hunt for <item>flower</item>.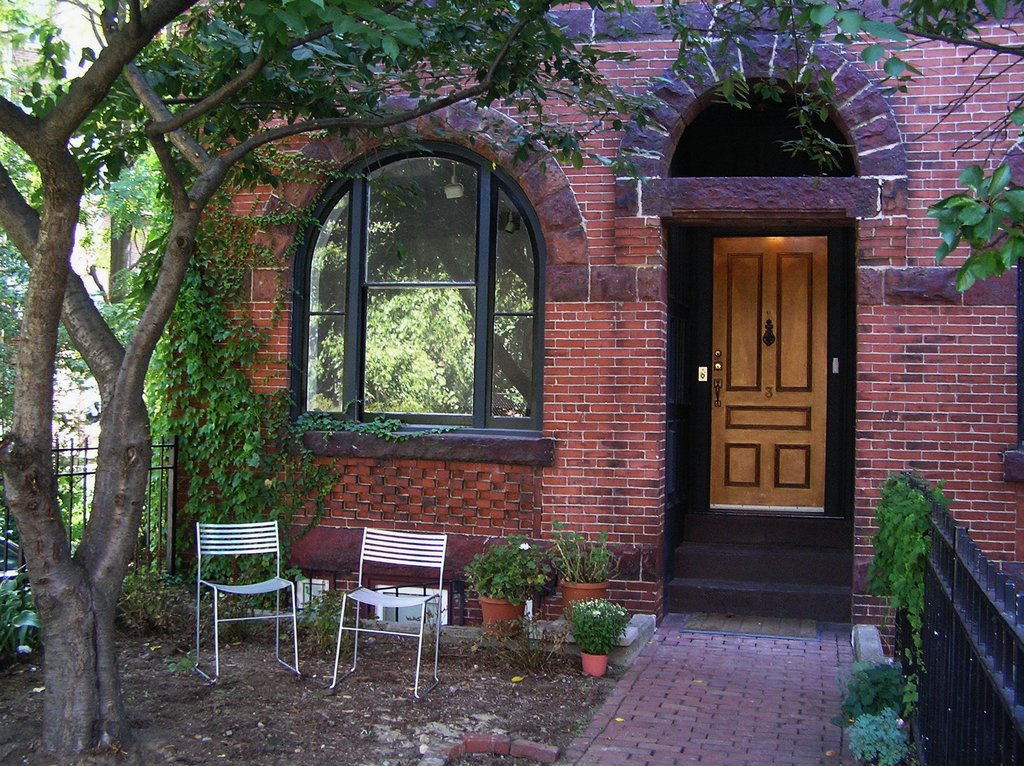
Hunted down at crop(519, 542, 531, 551).
